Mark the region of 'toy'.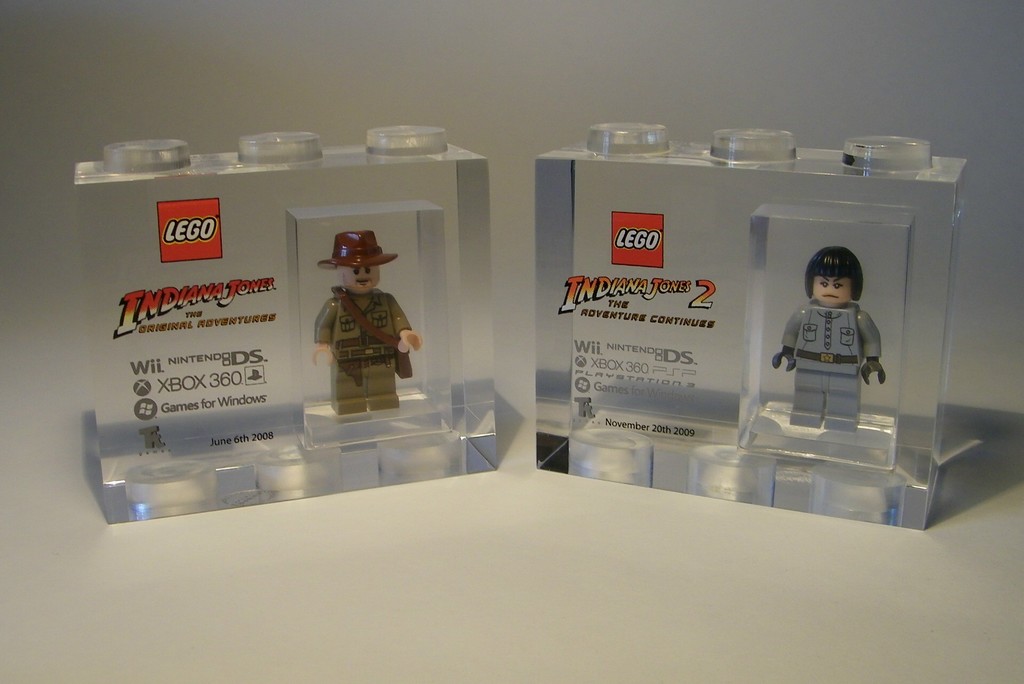
Region: {"x1": 769, "y1": 247, "x2": 886, "y2": 431}.
